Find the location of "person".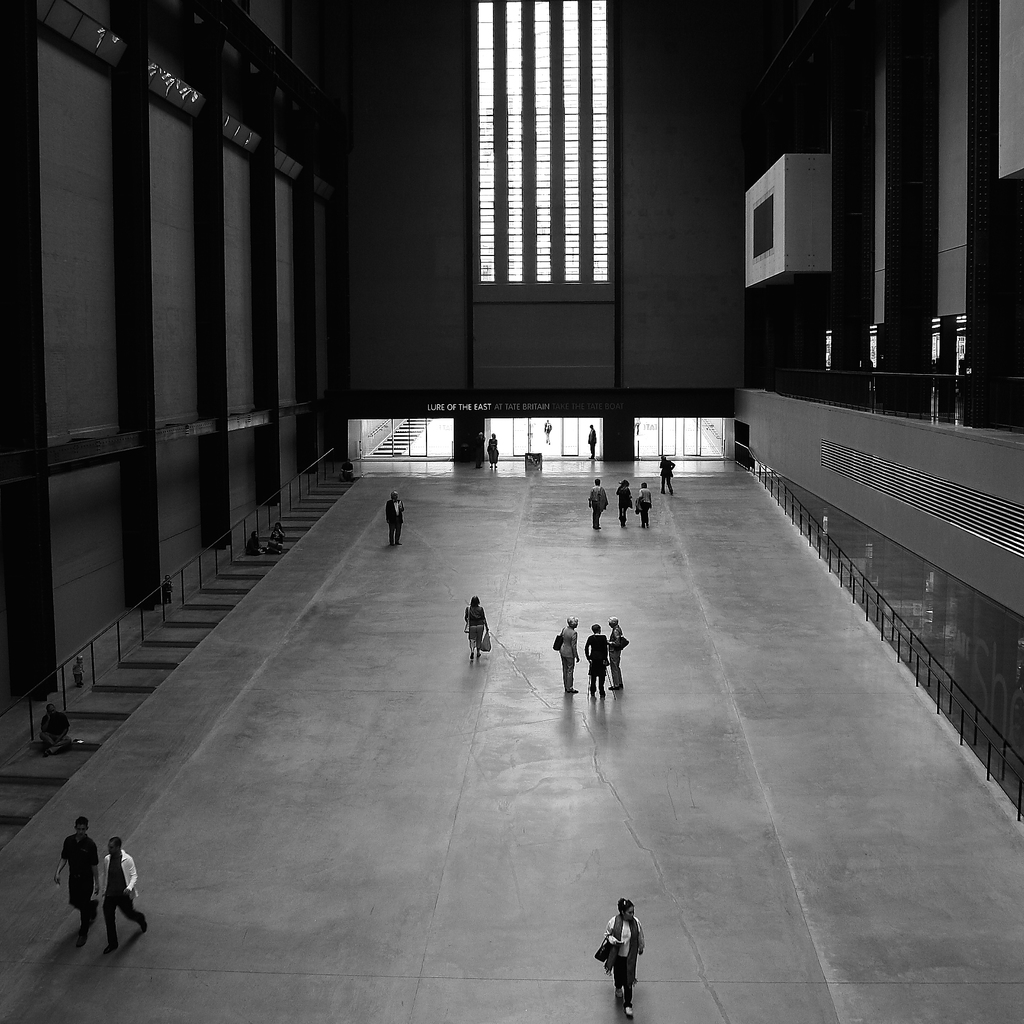
Location: select_region(47, 813, 105, 940).
